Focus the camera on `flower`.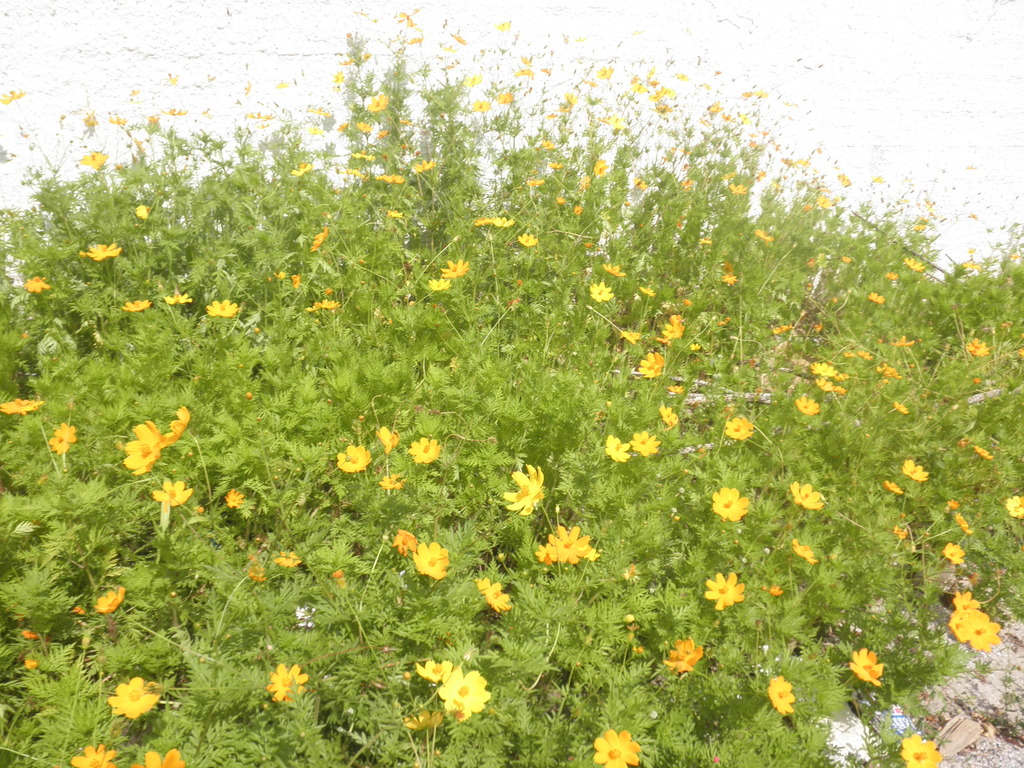
Focus region: (left=95, top=581, right=127, bottom=614).
